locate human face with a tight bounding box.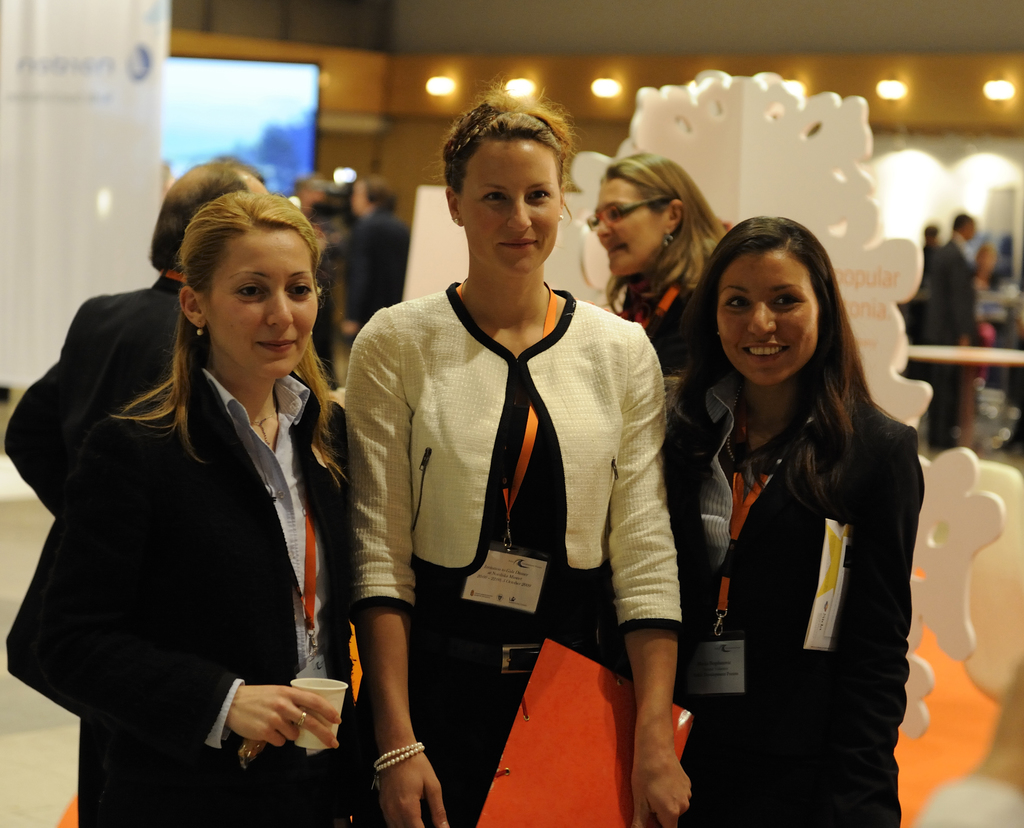
crop(357, 189, 362, 209).
